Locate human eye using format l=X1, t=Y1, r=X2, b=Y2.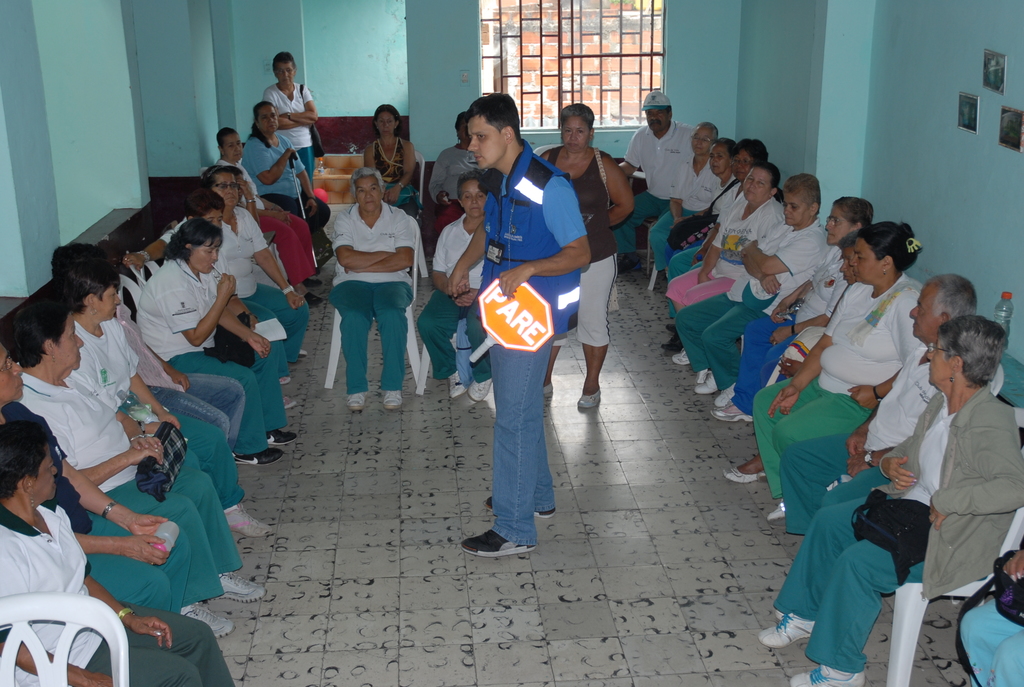
l=237, t=141, r=241, b=145.
